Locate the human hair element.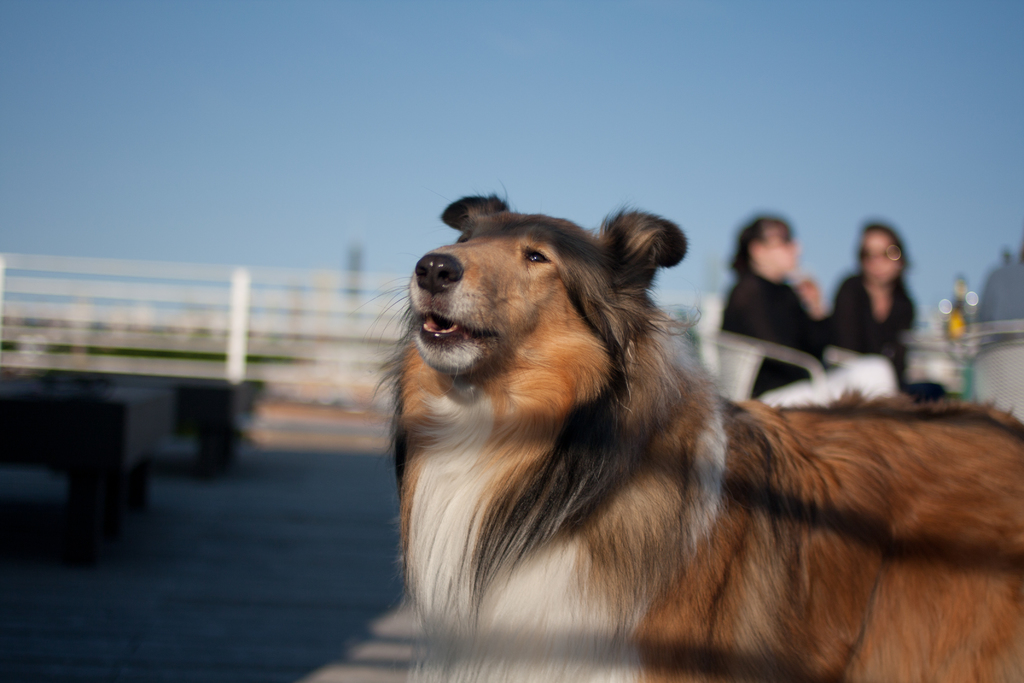
Element bbox: 730:218:790:272.
